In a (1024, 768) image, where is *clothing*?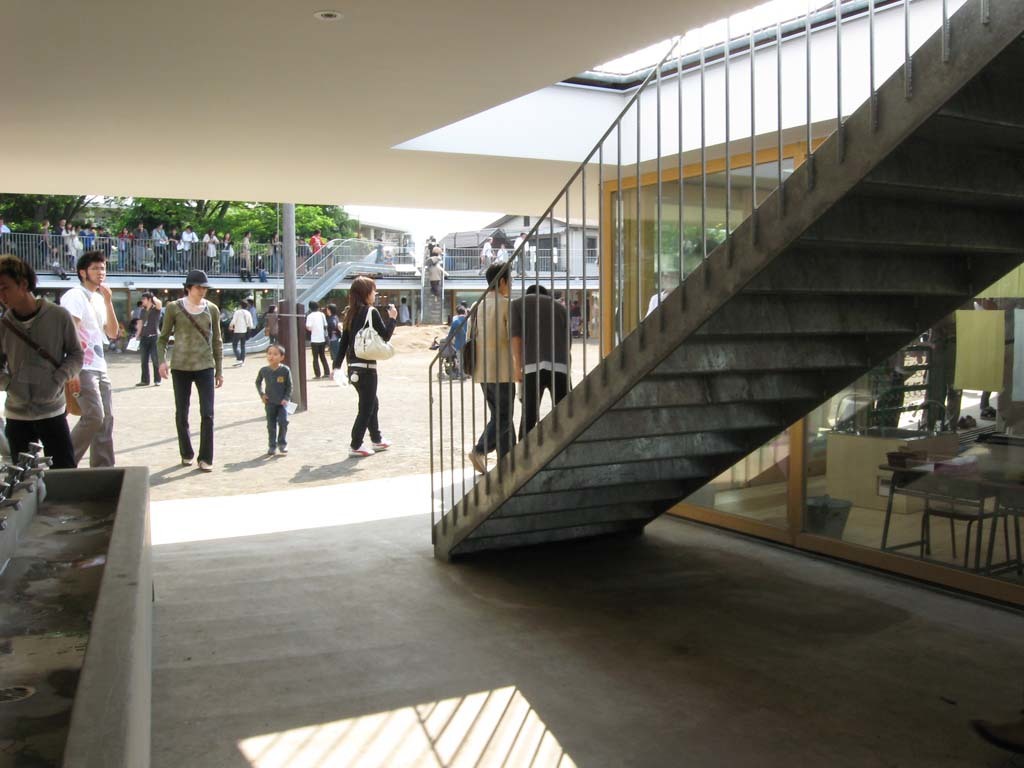
<region>332, 298, 396, 453</region>.
